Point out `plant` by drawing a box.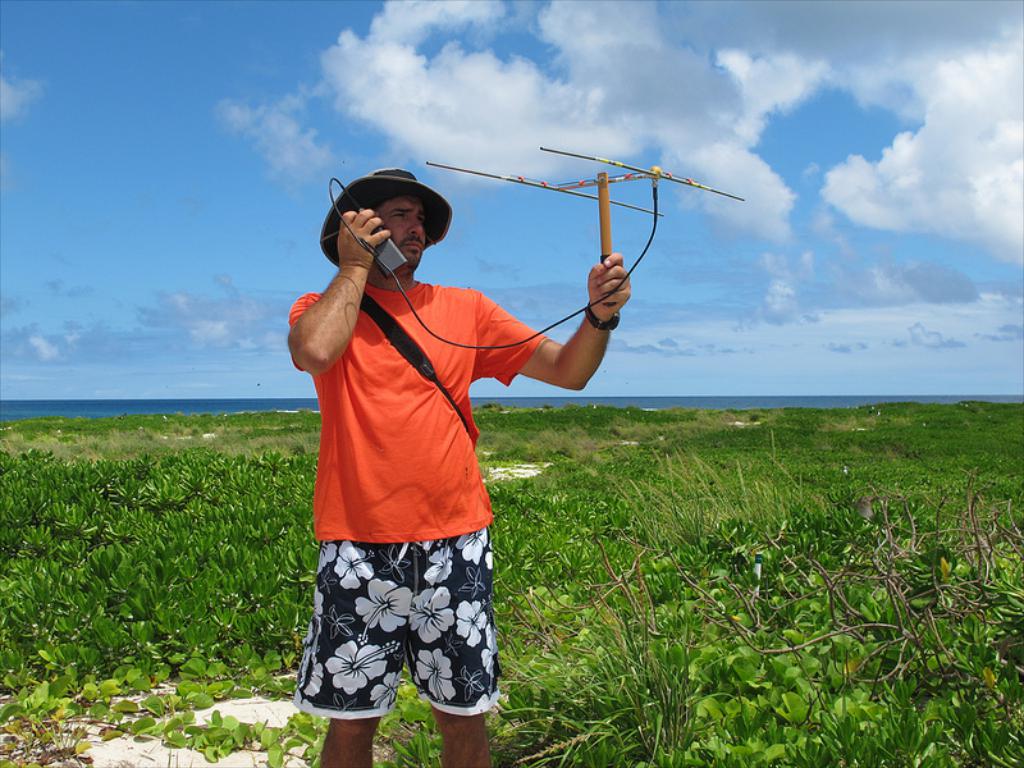
bbox=(608, 527, 1023, 767).
